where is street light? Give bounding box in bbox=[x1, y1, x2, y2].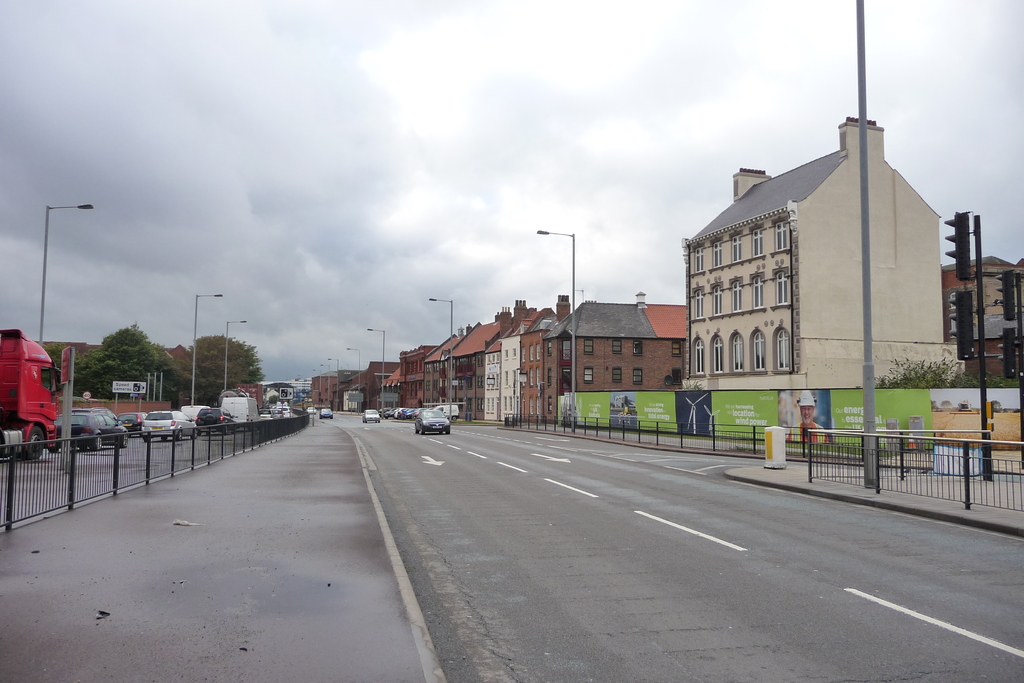
bbox=[14, 192, 80, 346].
